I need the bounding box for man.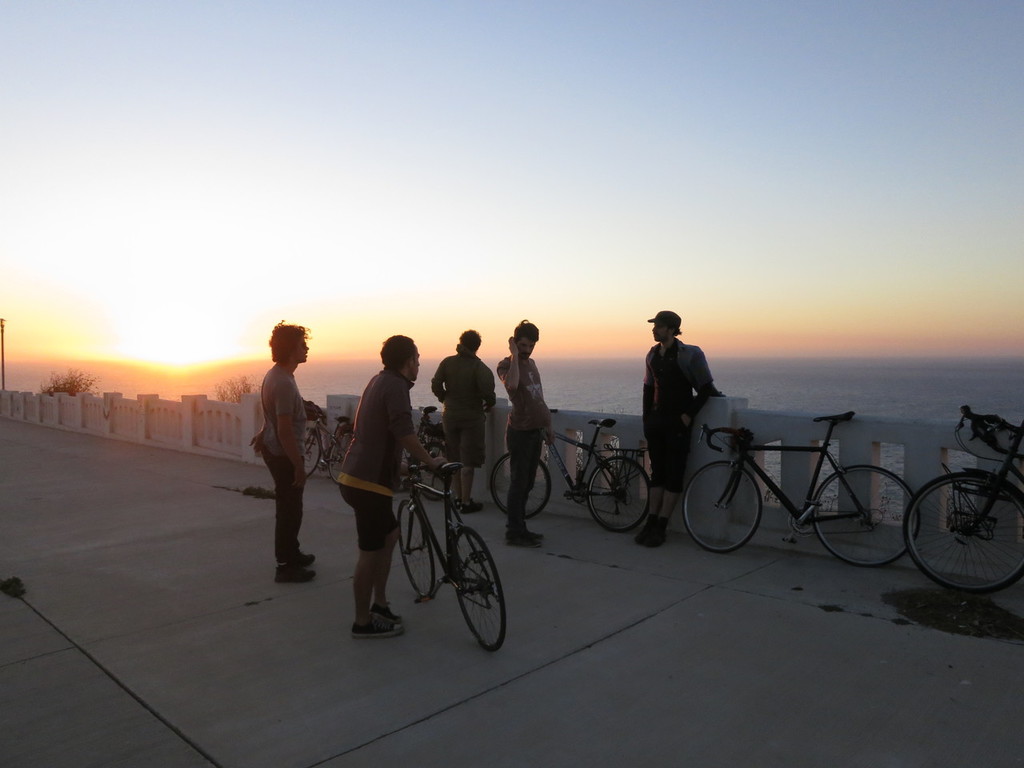
Here it is: 426,329,495,515.
